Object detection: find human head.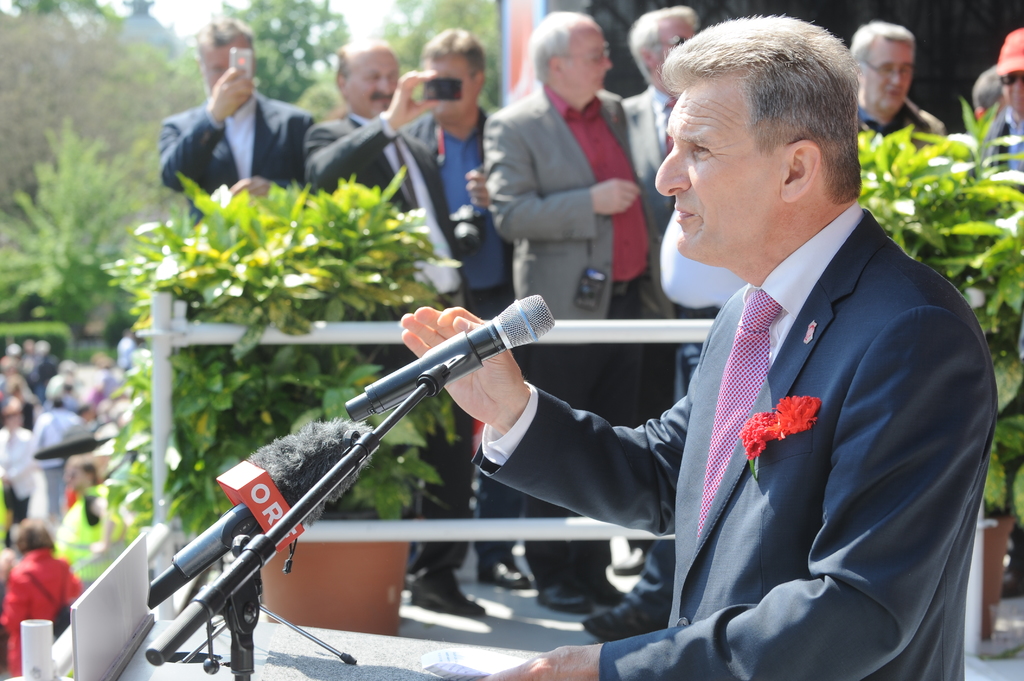
select_region(198, 19, 255, 102).
